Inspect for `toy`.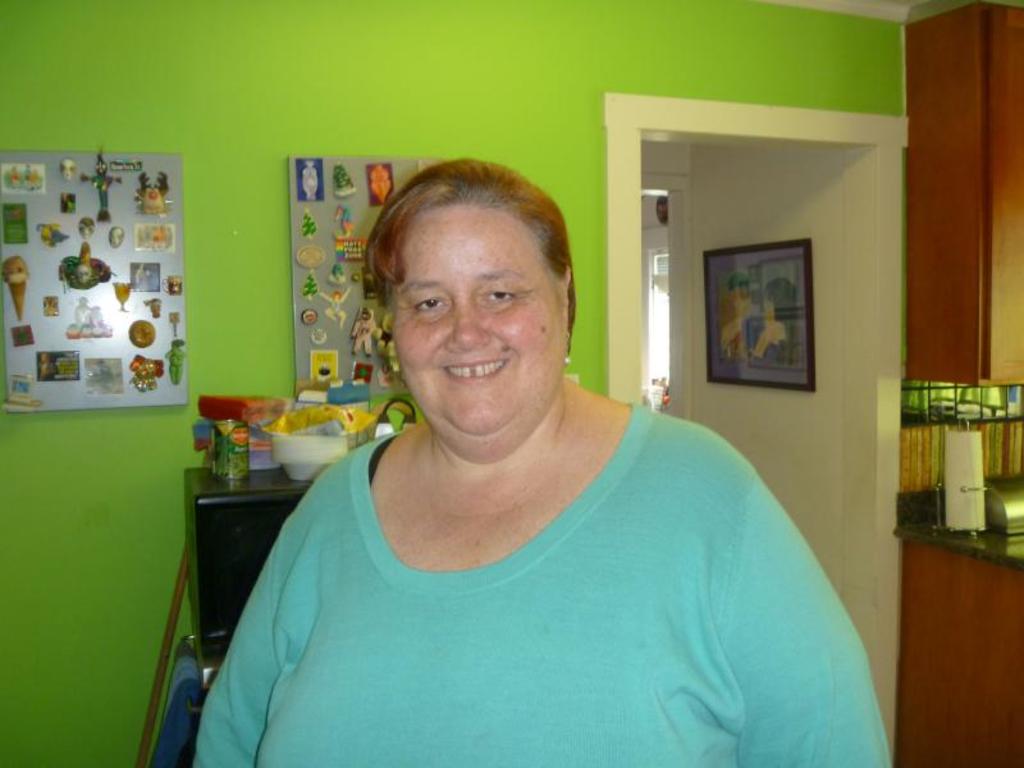
Inspection: <bbox>132, 165, 168, 216</bbox>.
